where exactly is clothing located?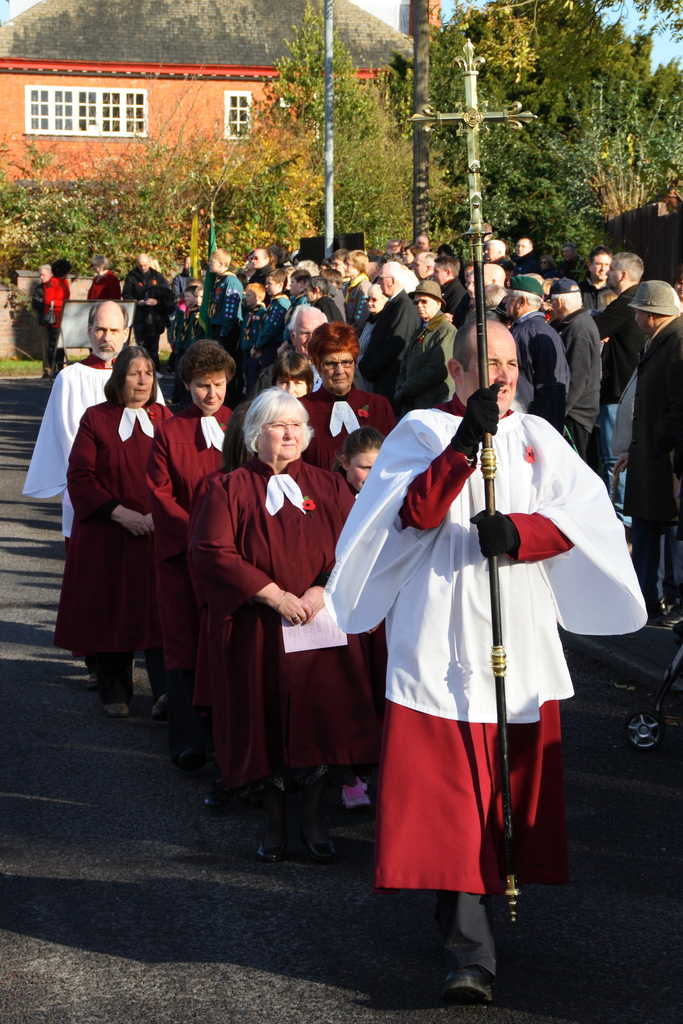
Its bounding box is 410:281:452:307.
